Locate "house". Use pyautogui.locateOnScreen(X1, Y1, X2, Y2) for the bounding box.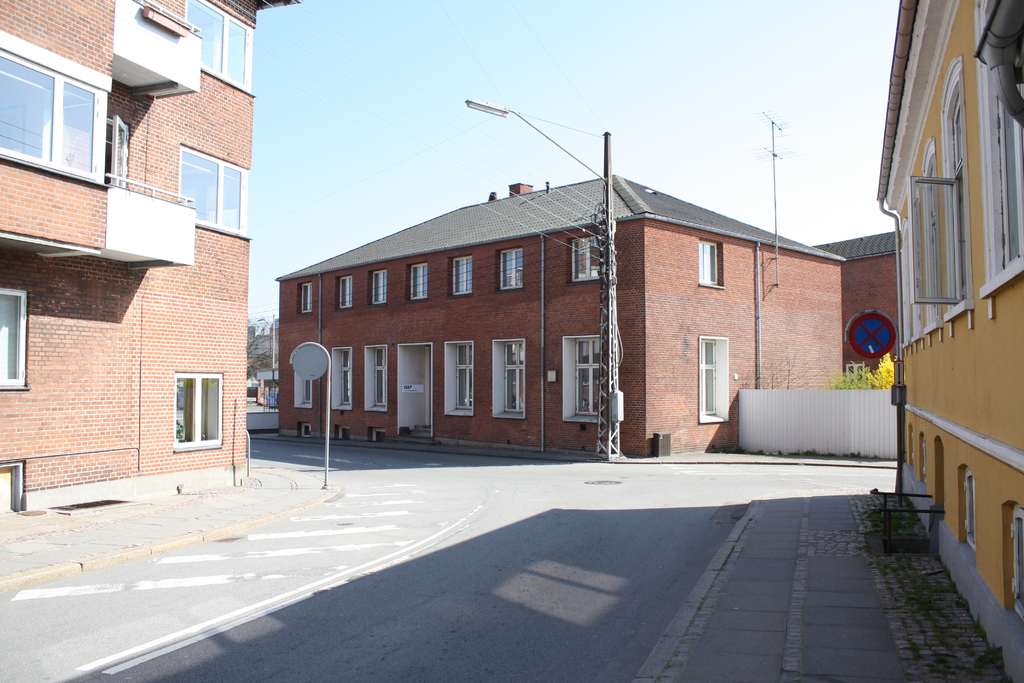
pyautogui.locateOnScreen(0, 0, 304, 512).
